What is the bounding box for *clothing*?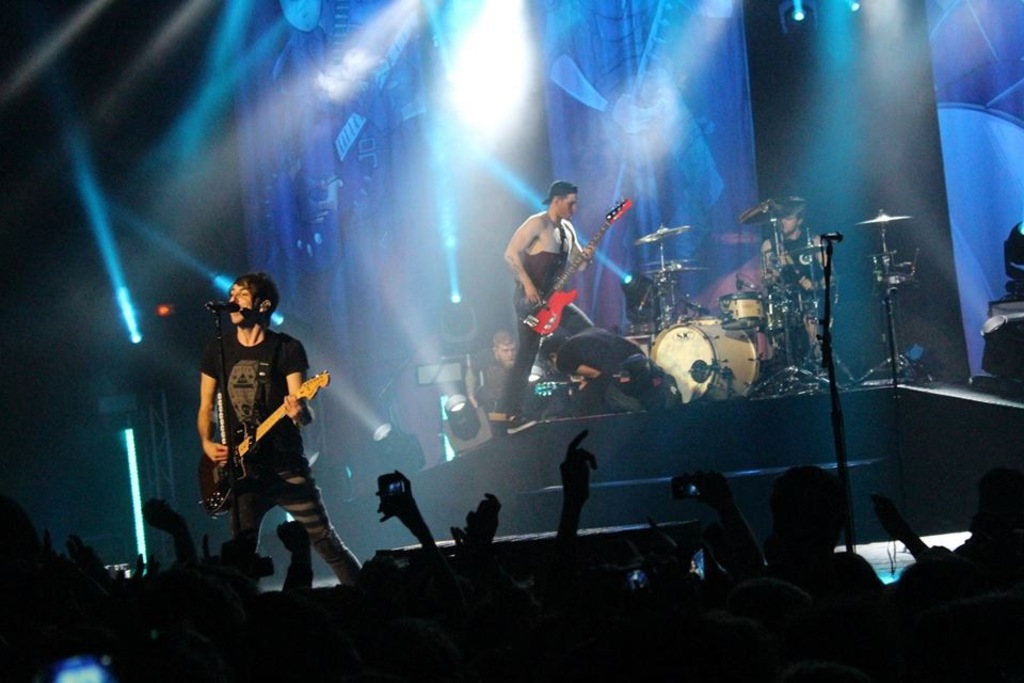
bbox=(555, 325, 645, 377).
